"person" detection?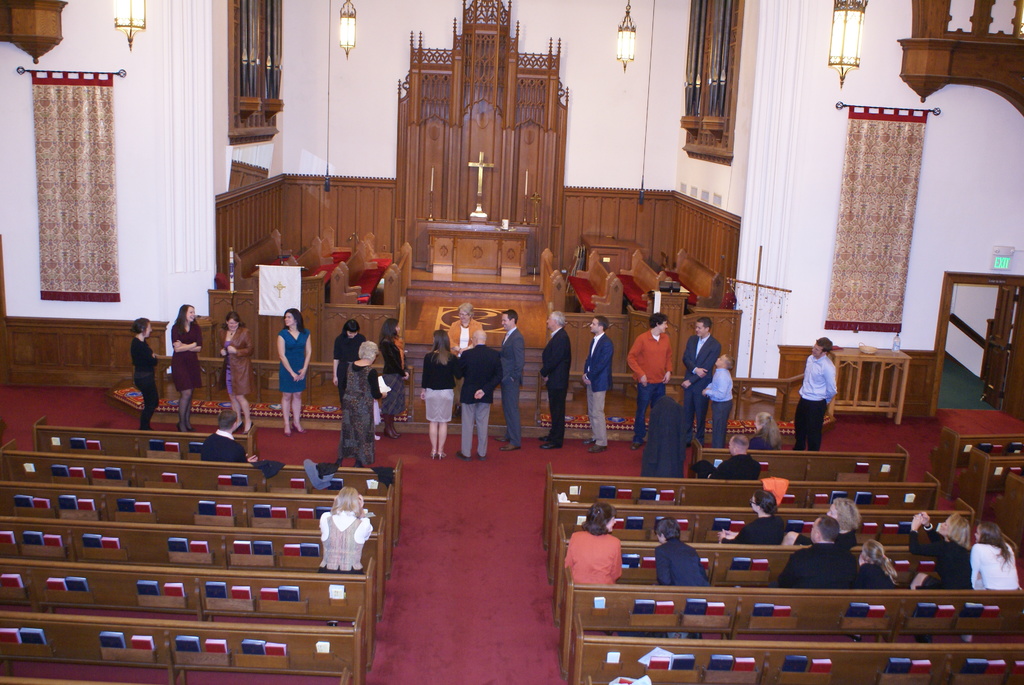
<region>967, 514, 1020, 587</region>
